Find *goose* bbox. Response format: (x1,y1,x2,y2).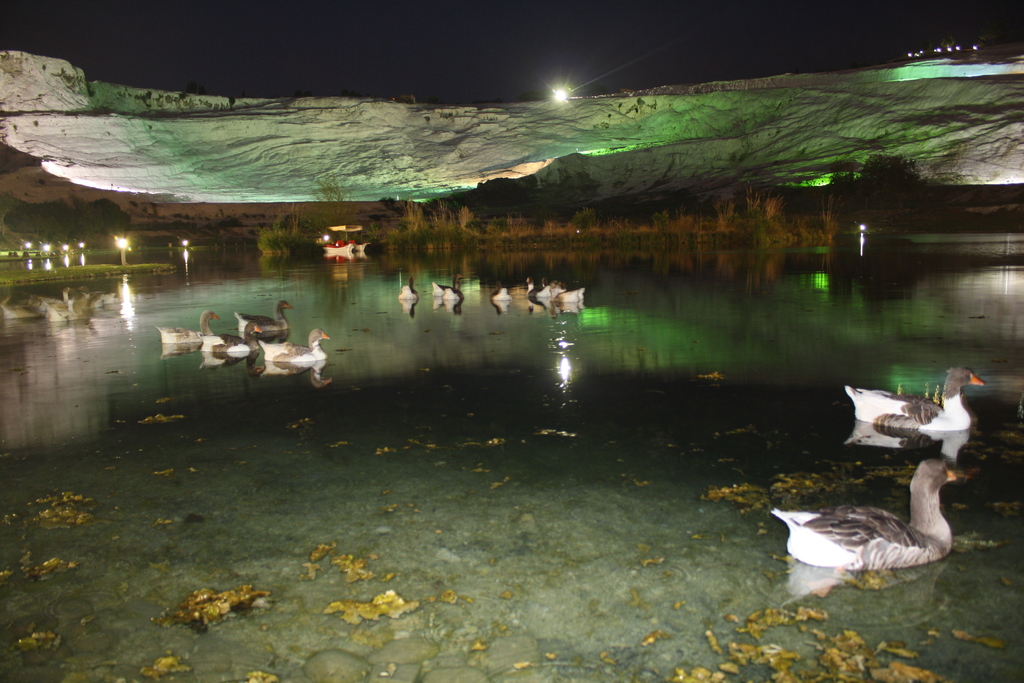
(433,274,464,297).
